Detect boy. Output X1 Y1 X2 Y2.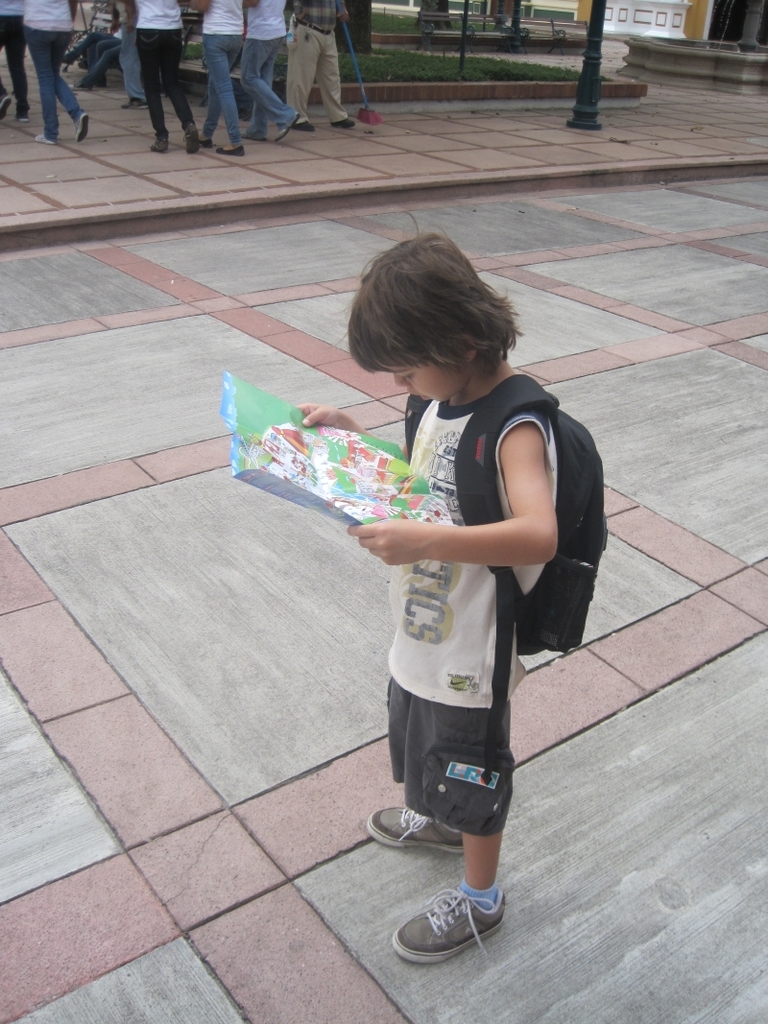
289 251 599 933.
